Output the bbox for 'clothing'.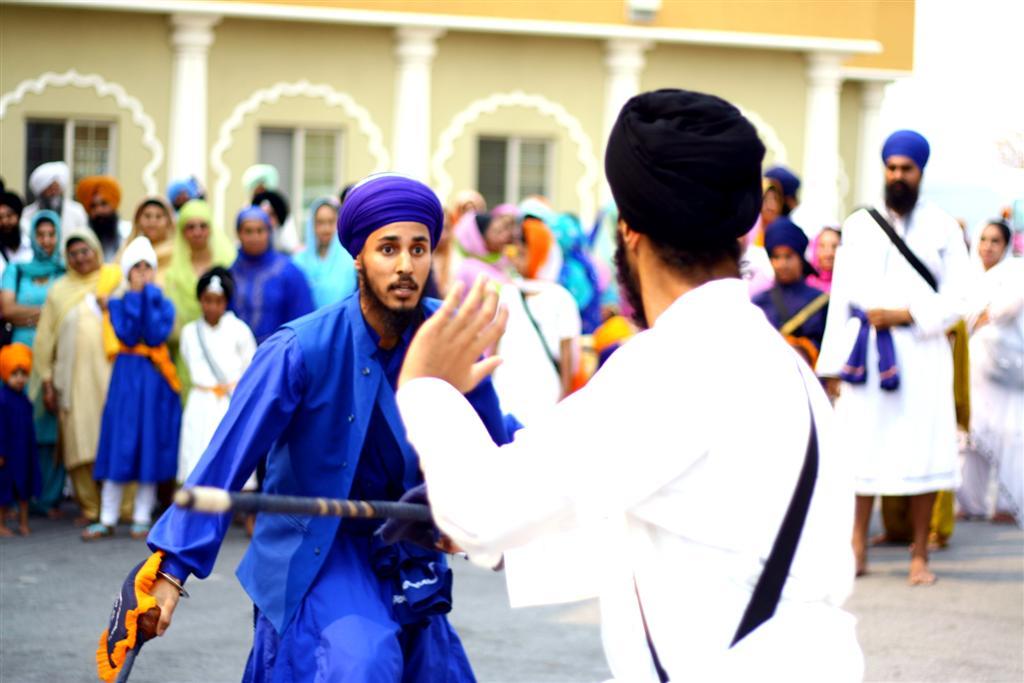
box=[517, 214, 585, 359].
